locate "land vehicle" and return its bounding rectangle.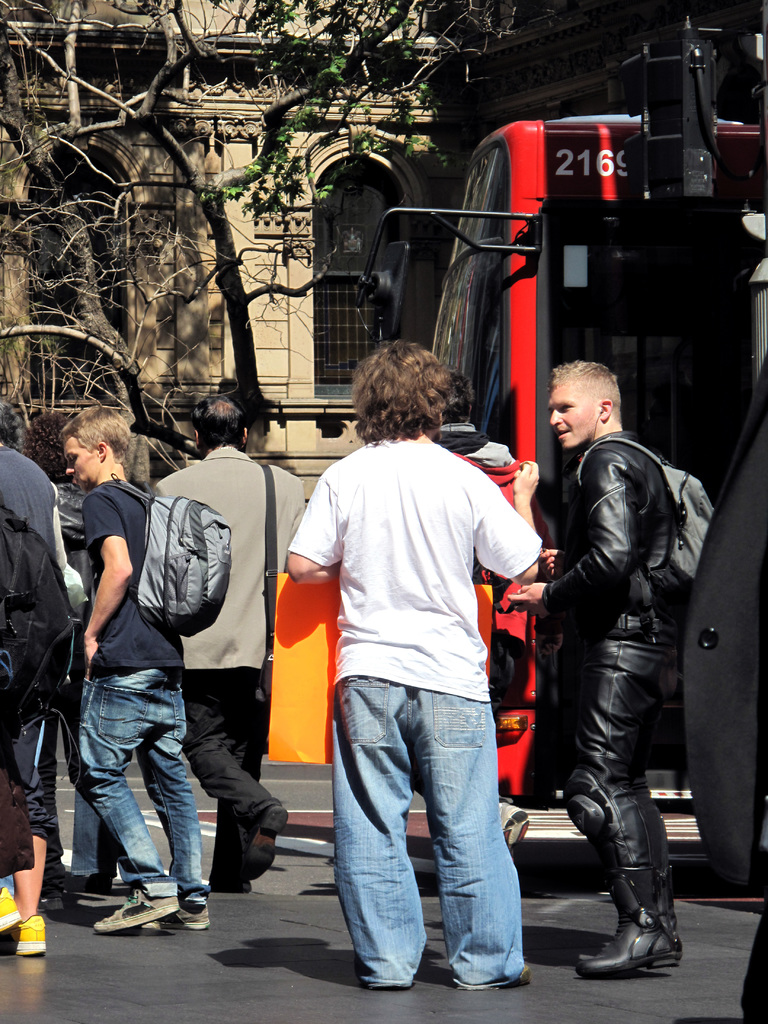
[x1=259, y1=0, x2=767, y2=892].
